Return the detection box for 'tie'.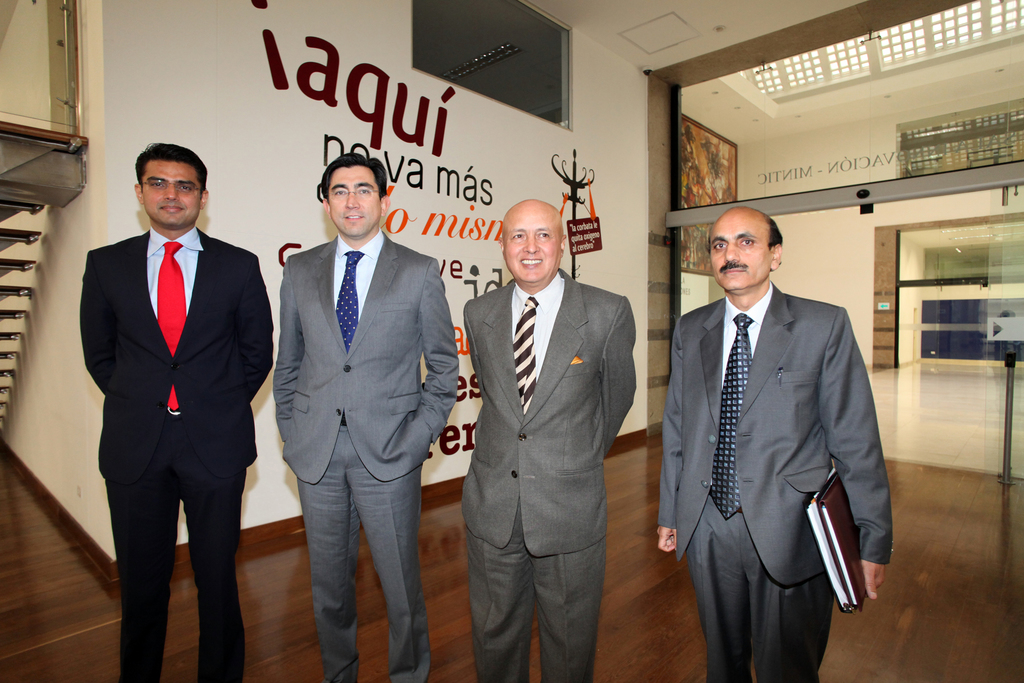
(left=334, top=247, right=360, bottom=350).
